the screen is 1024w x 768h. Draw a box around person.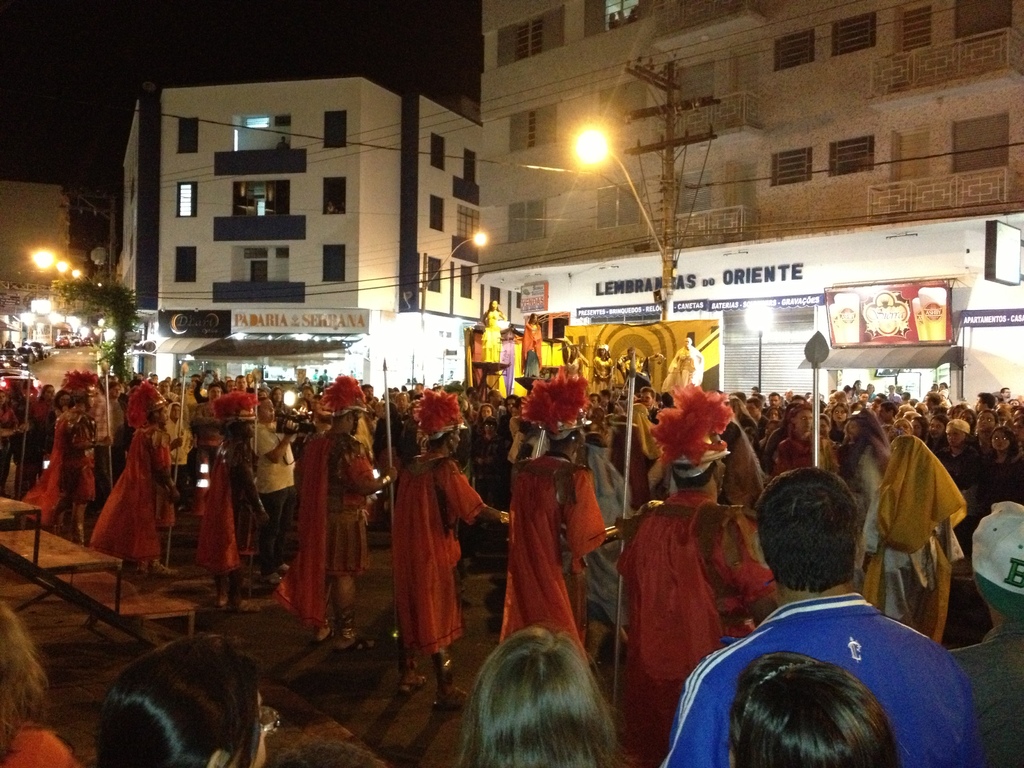
[592,342,621,382].
